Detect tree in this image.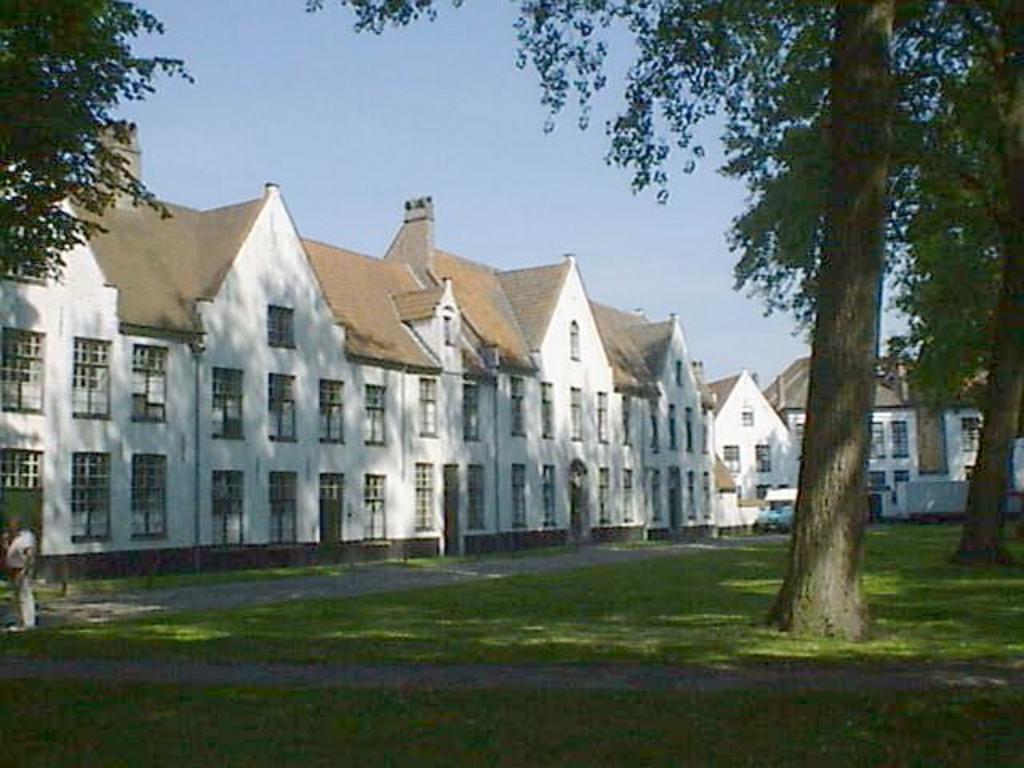
Detection: <bbox>0, 0, 192, 286</bbox>.
